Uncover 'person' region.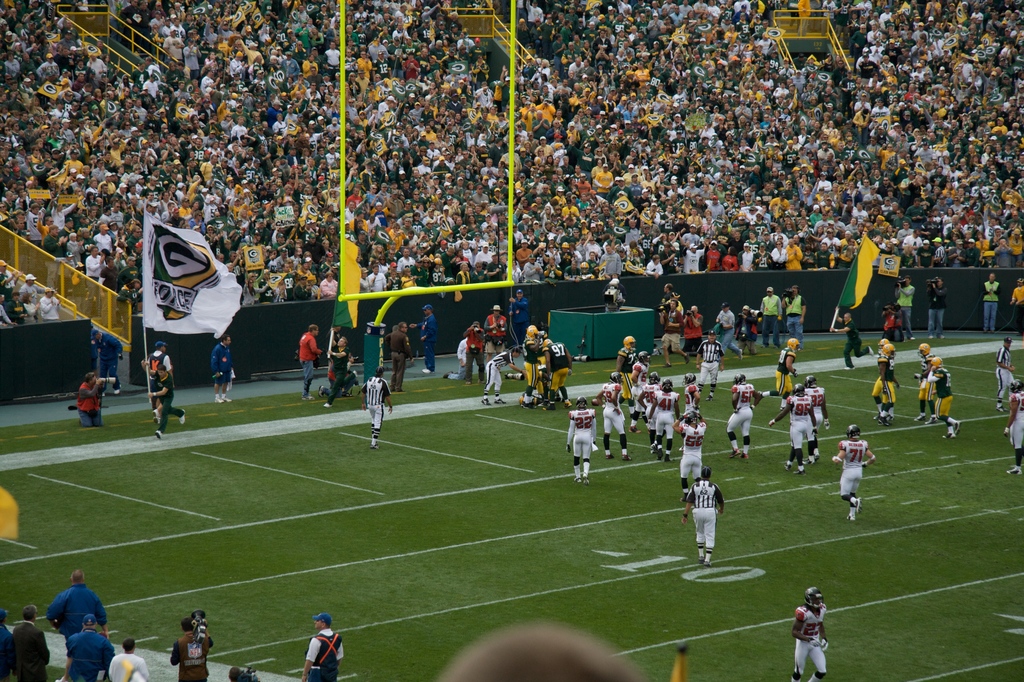
Uncovered: <box>565,257,581,279</box>.
